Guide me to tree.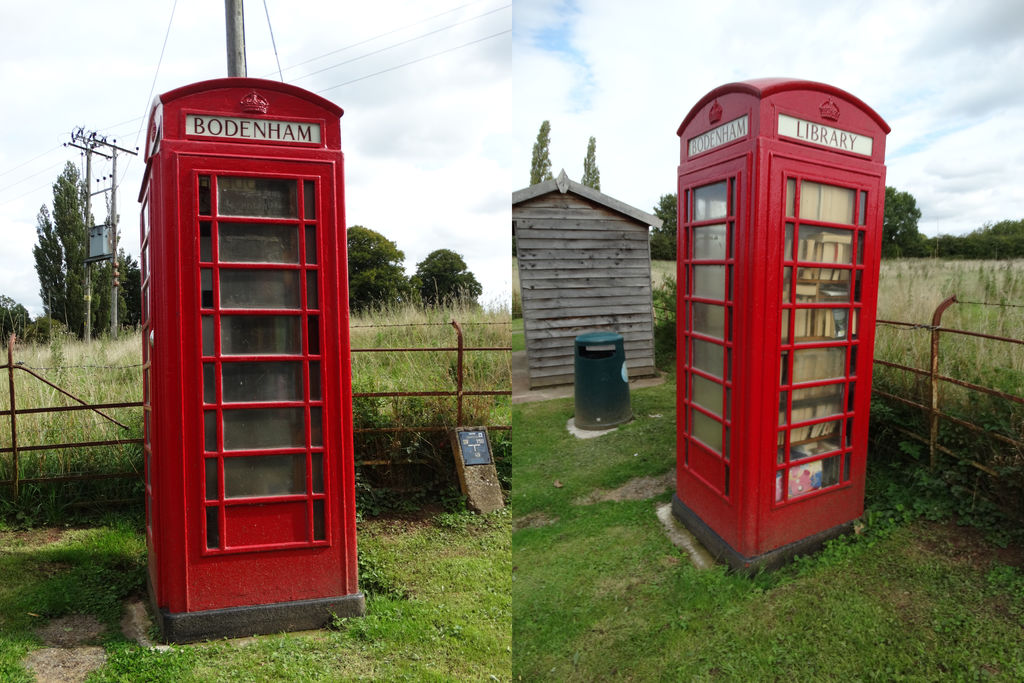
Guidance: [33, 315, 74, 341].
